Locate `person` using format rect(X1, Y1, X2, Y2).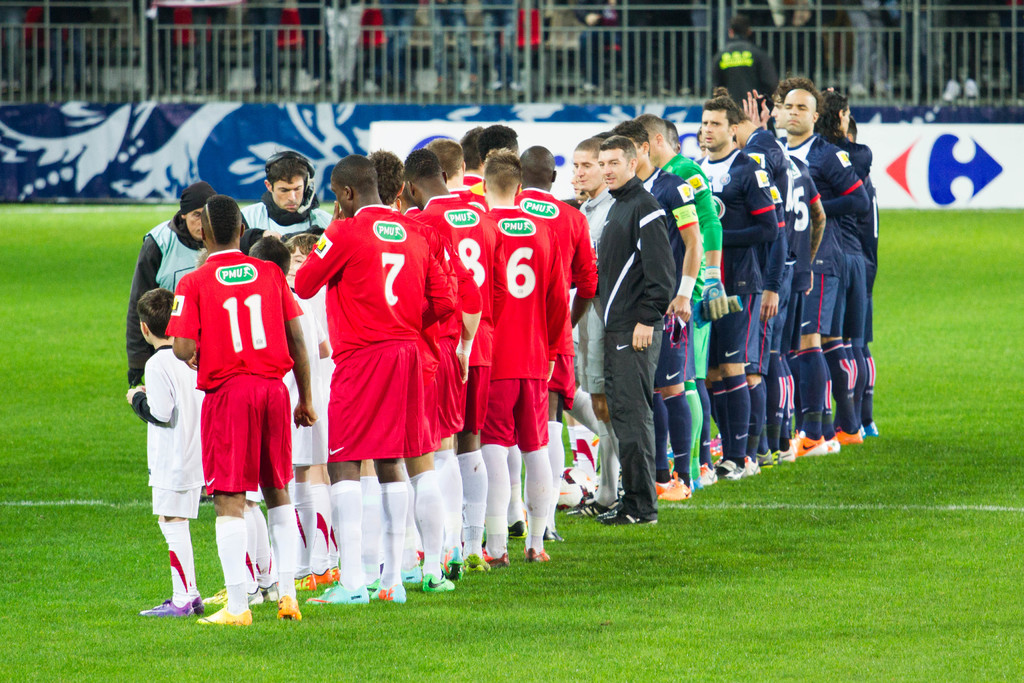
rect(232, 143, 317, 613).
